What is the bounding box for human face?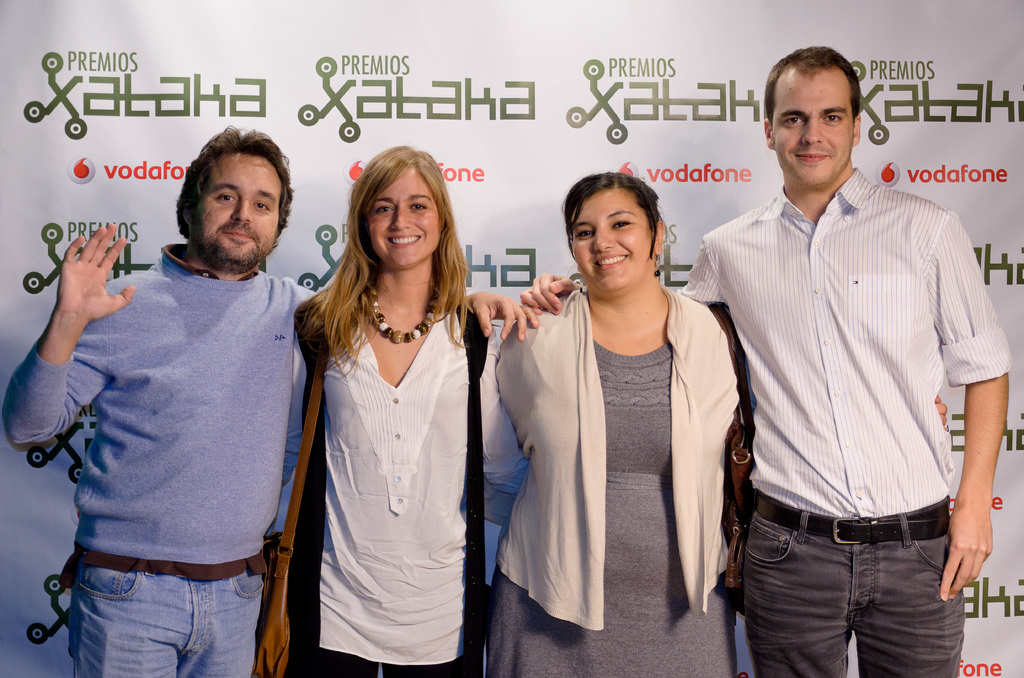
bbox=[772, 83, 849, 185].
